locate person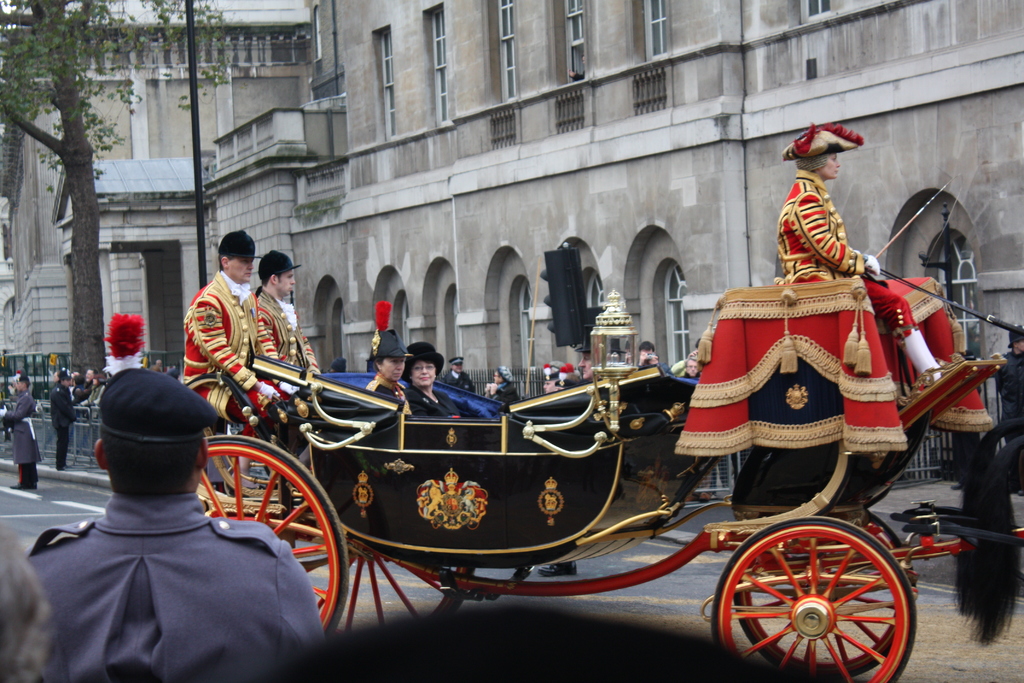
<region>680, 357, 703, 378</region>
